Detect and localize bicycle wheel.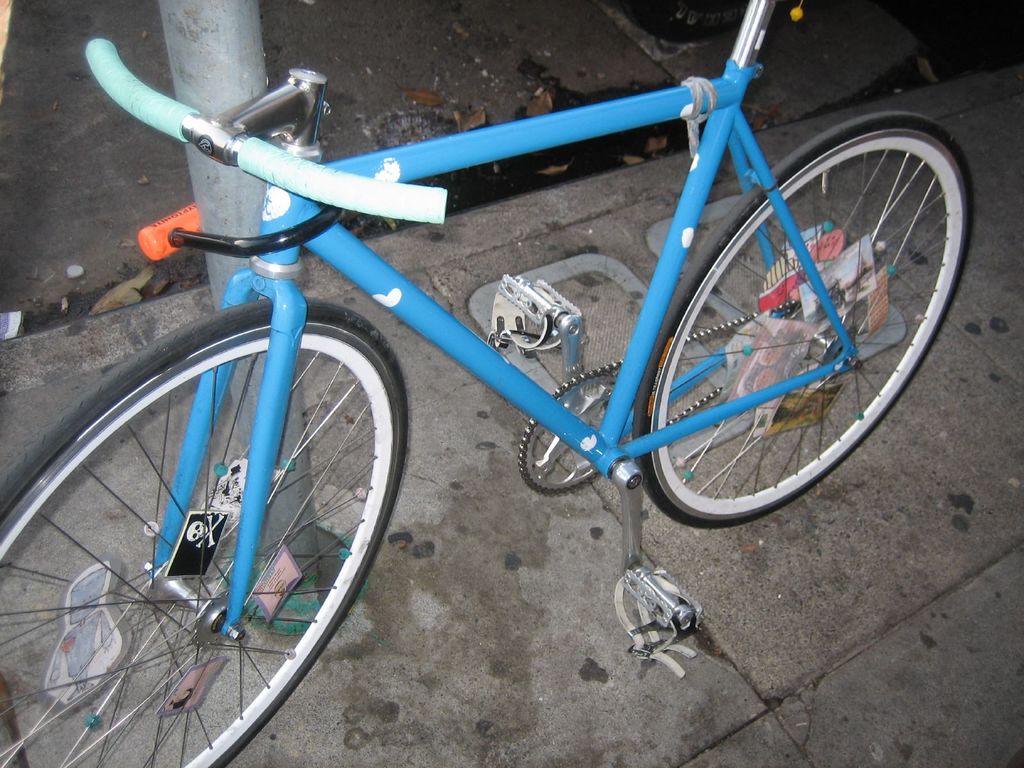
Localized at (x1=0, y1=293, x2=413, y2=767).
